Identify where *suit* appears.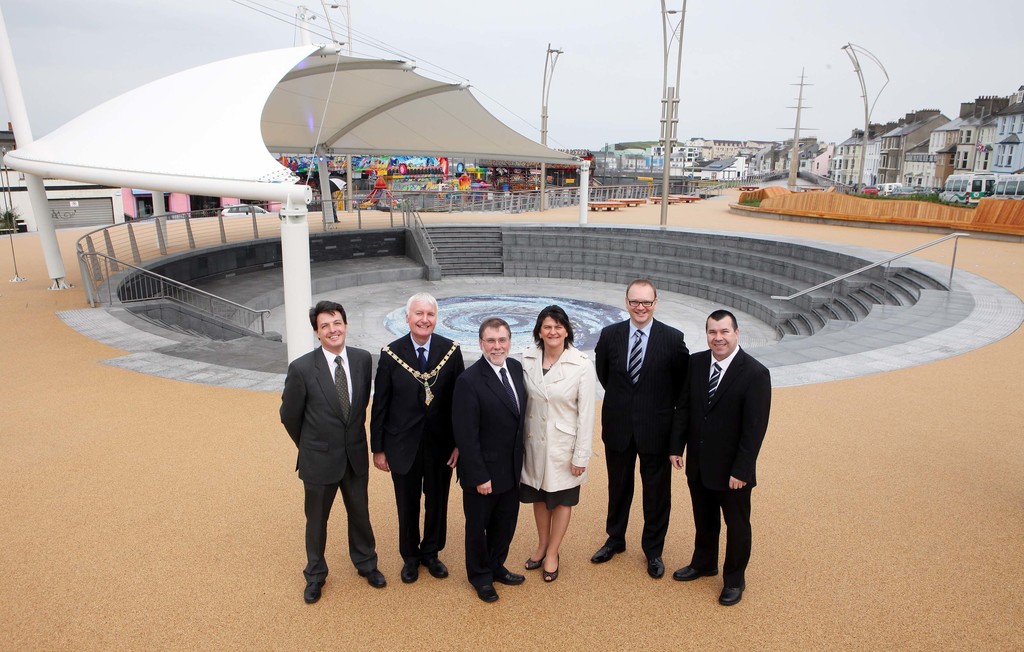
Appears at 593/315/689/554.
